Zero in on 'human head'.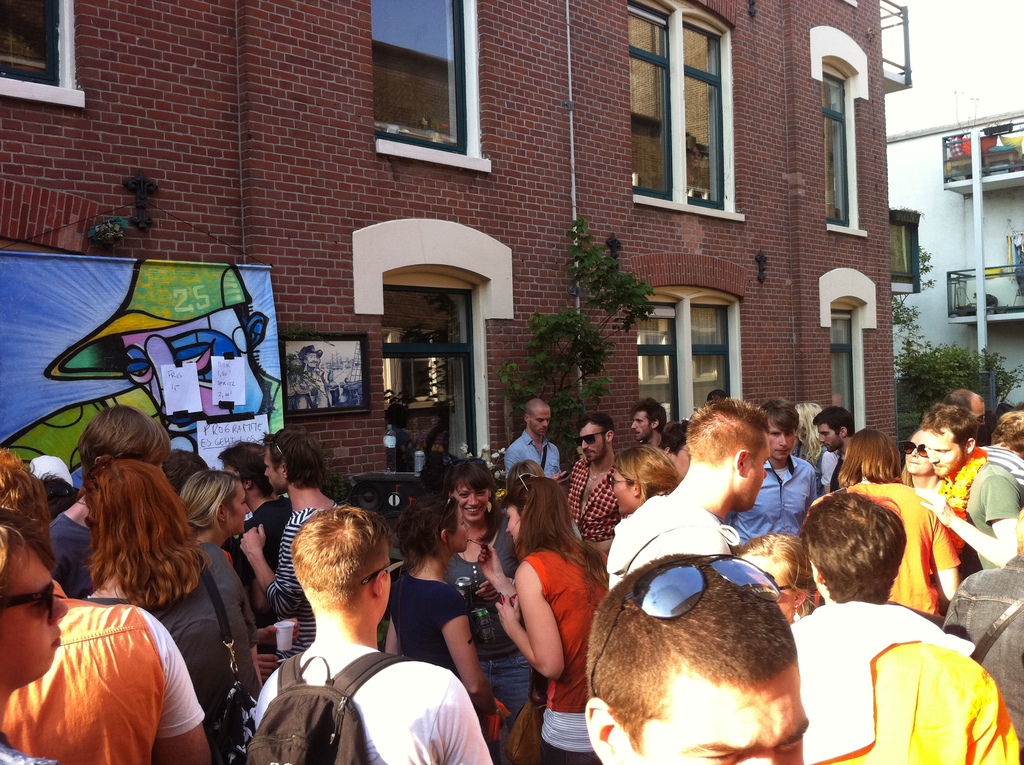
Zeroed in: 988/410/1023/454.
